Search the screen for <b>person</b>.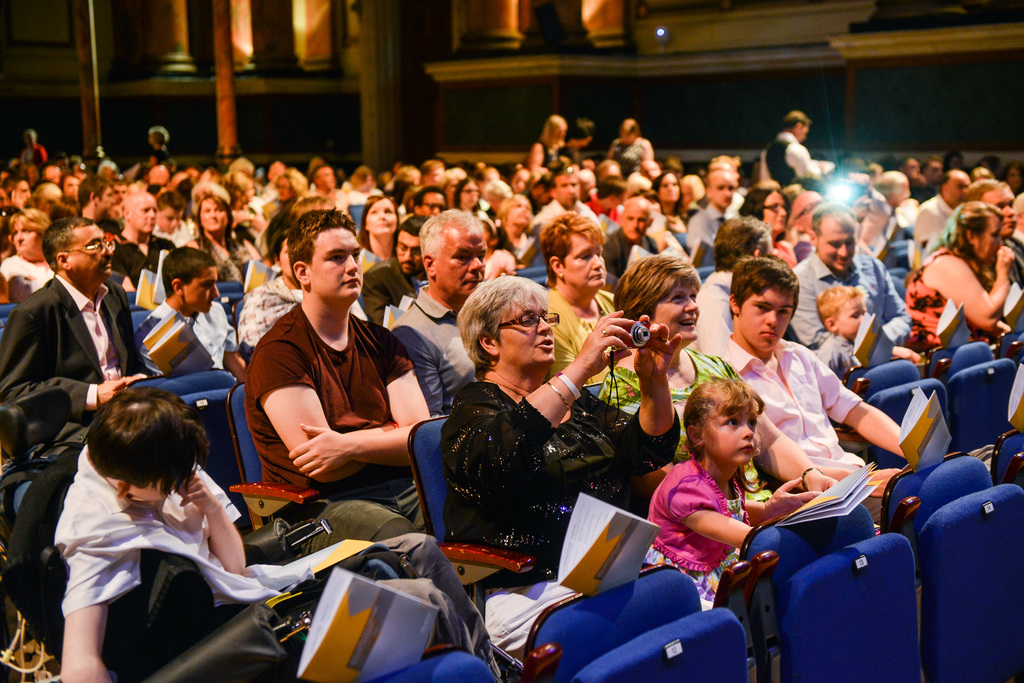
Found at box(151, 163, 164, 195).
